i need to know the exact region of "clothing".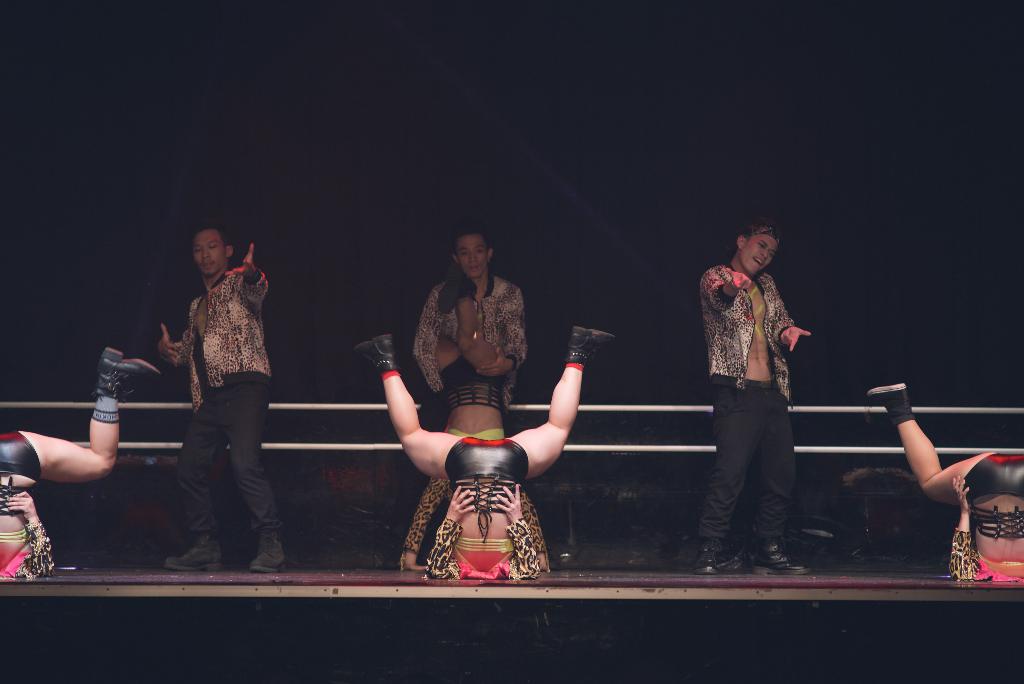
Region: box=[698, 271, 802, 405].
